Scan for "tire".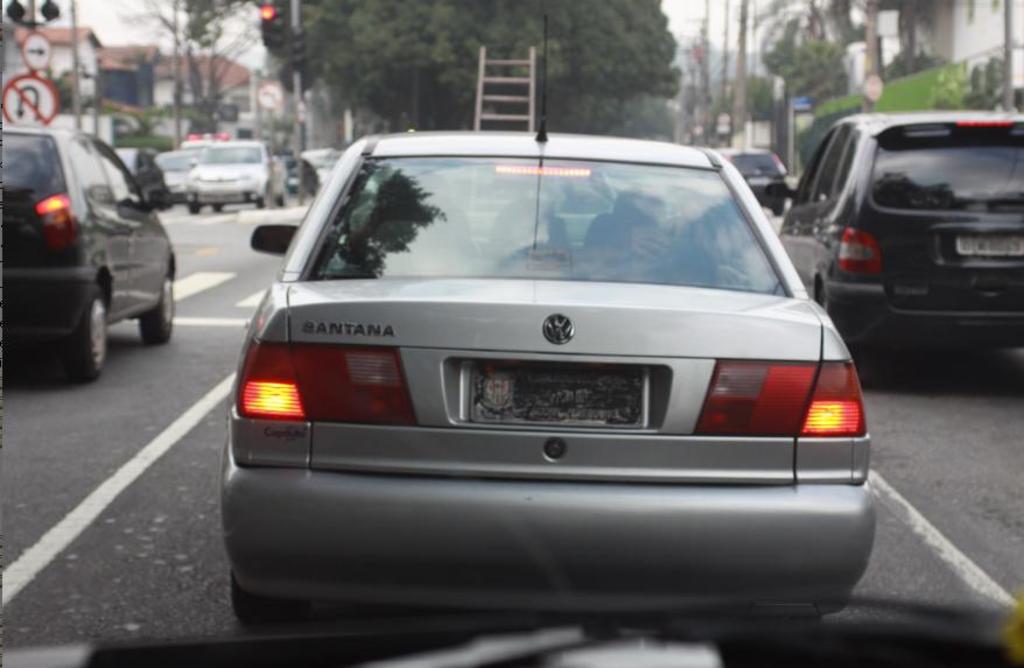
Scan result: rect(254, 196, 264, 210).
